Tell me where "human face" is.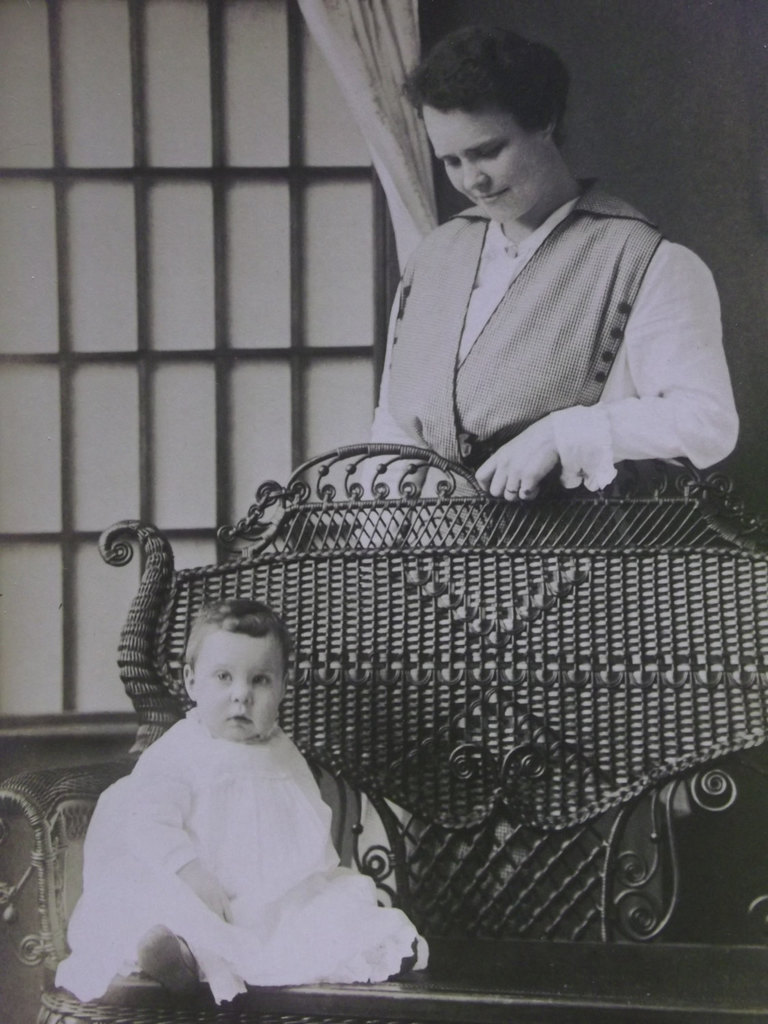
"human face" is at {"left": 431, "top": 100, "right": 546, "bottom": 223}.
